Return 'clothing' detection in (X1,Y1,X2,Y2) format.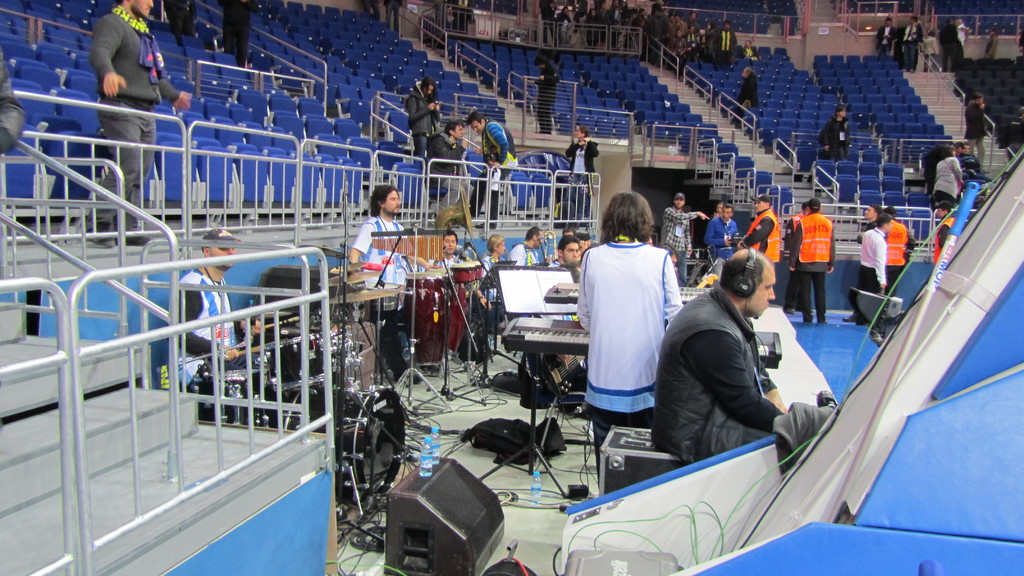
(0,54,32,156).
